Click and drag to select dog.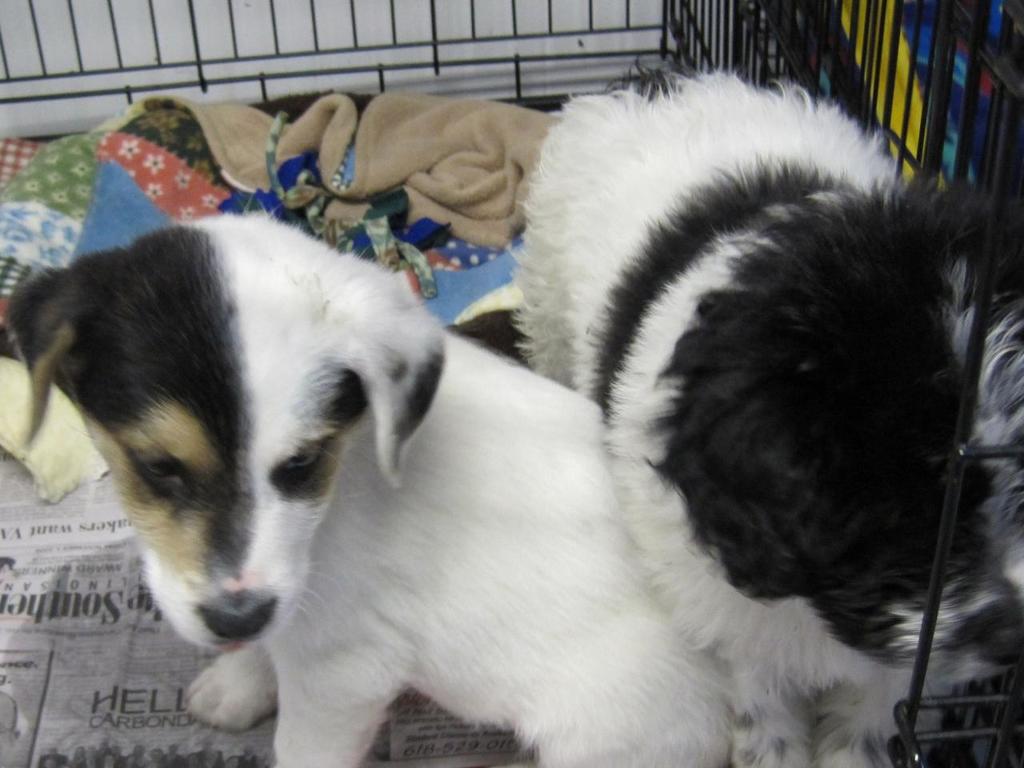
Selection: Rect(519, 53, 1023, 767).
